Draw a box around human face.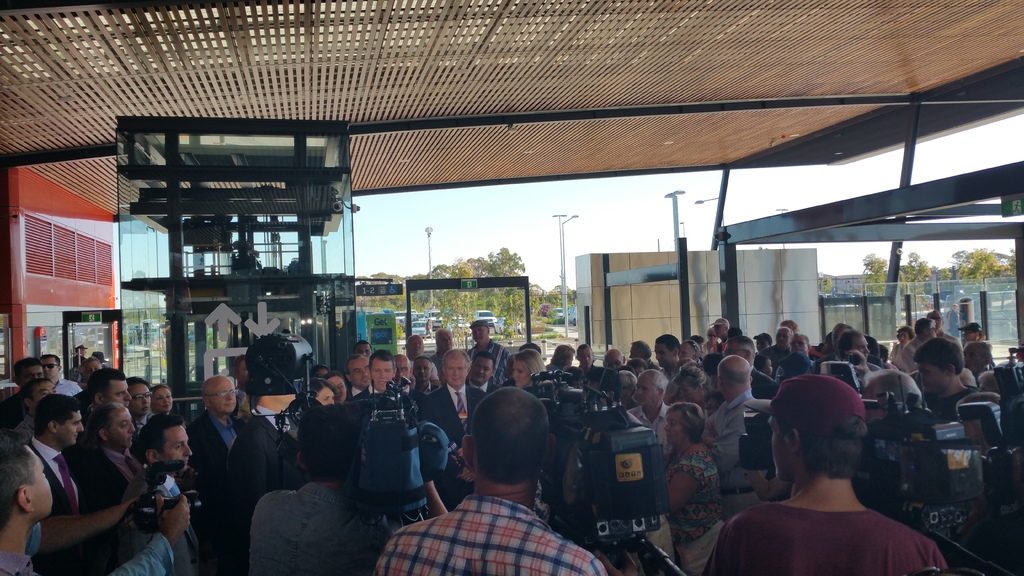
[x1=676, y1=344, x2=693, y2=360].
